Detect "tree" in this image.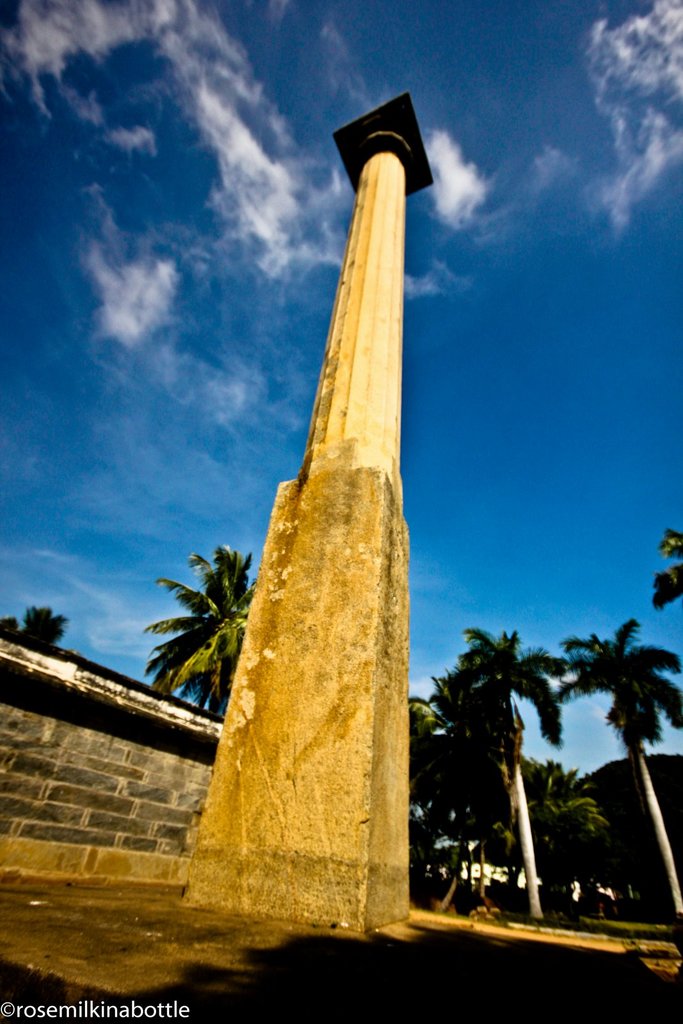
Detection: 133, 540, 261, 735.
